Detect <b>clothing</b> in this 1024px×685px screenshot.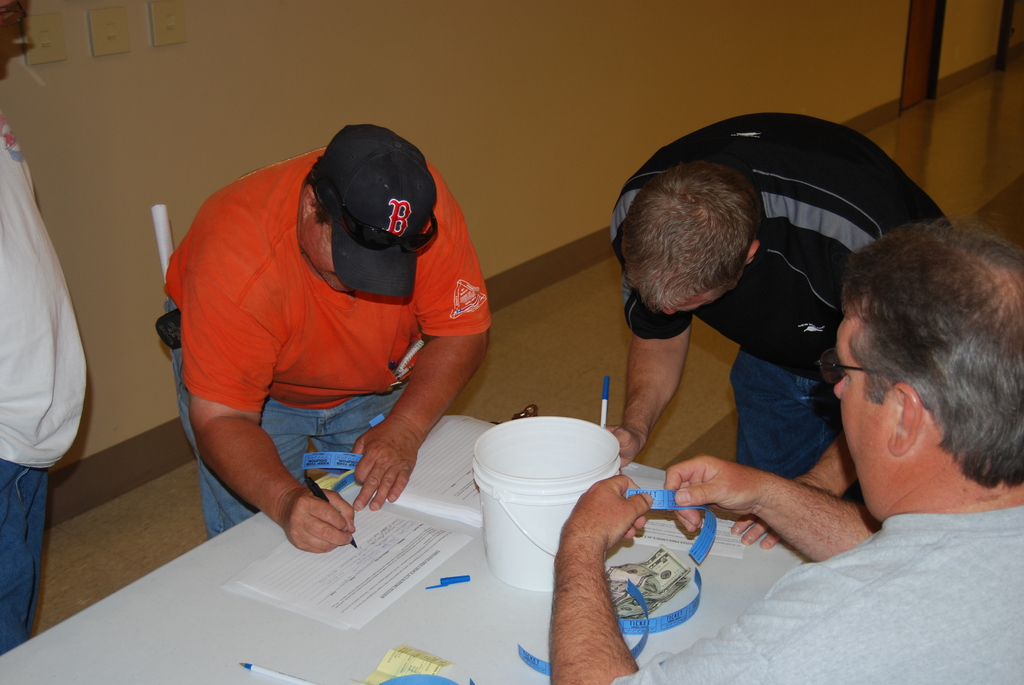
Detection: (x1=0, y1=105, x2=91, y2=657).
